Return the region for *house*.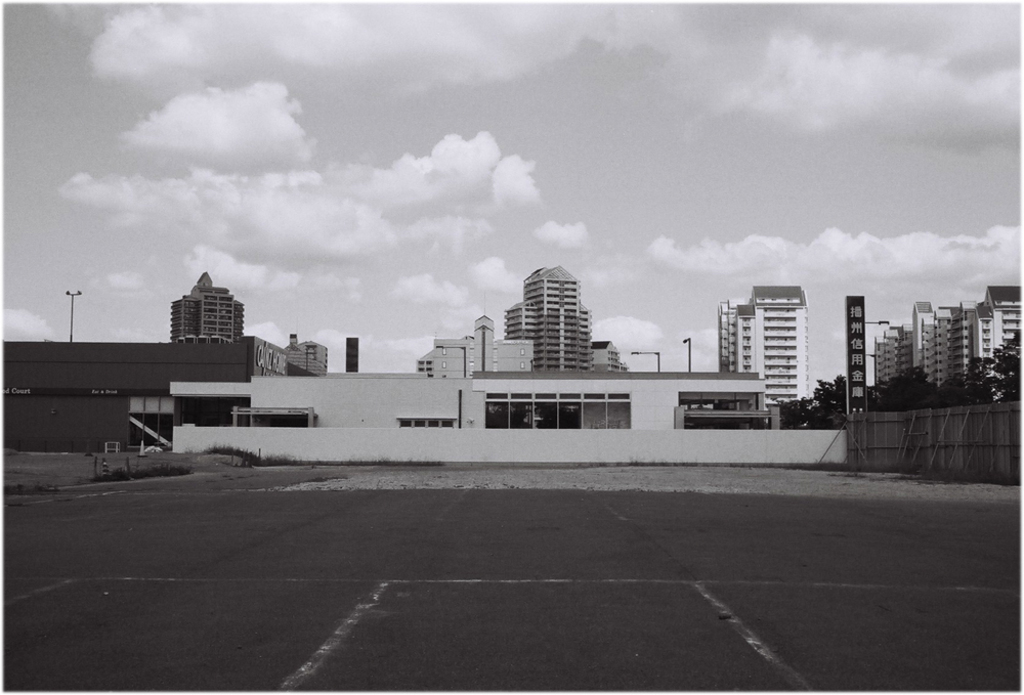
rect(958, 302, 977, 378).
